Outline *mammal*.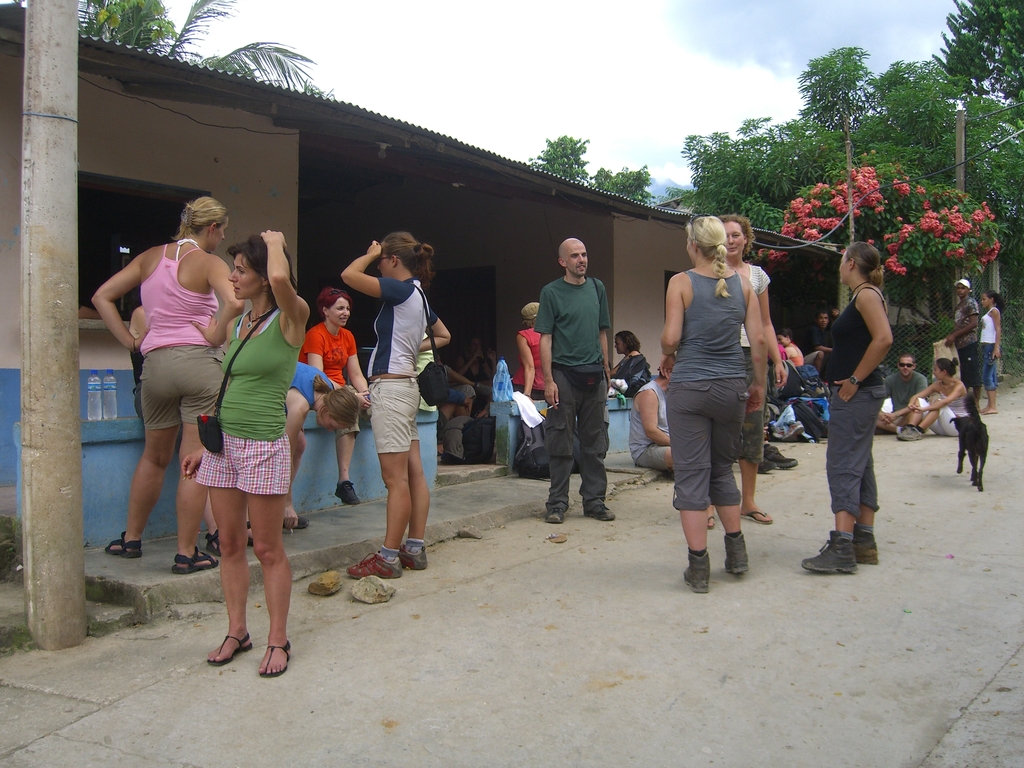
Outline: {"left": 703, "top": 210, "right": 787, "bottom": 527}.
